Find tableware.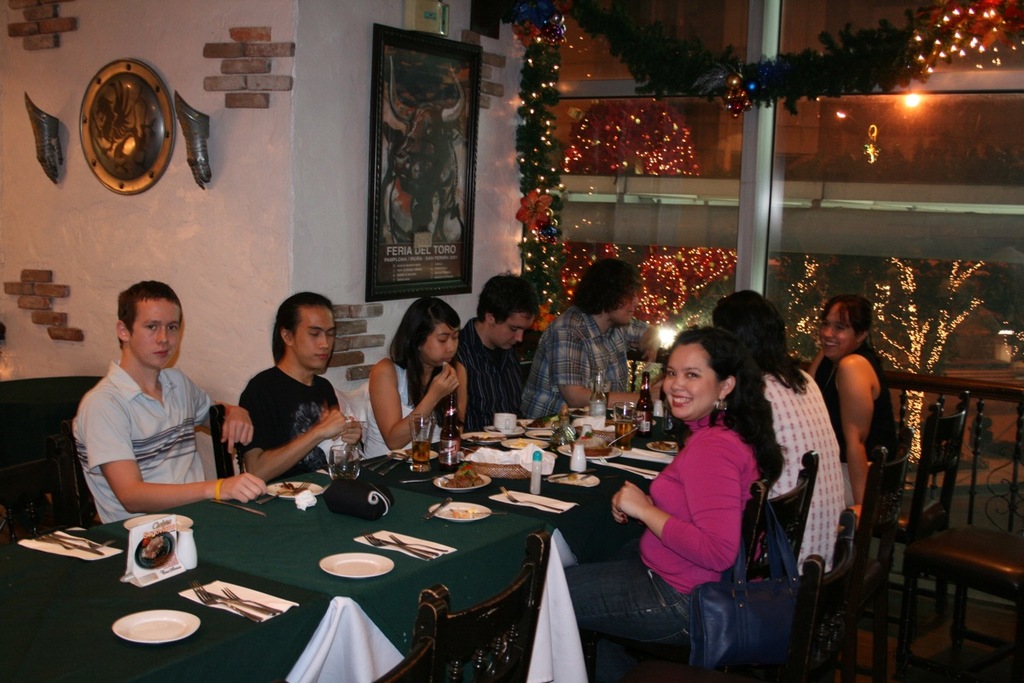
<box>428,498,490,522</box>.
